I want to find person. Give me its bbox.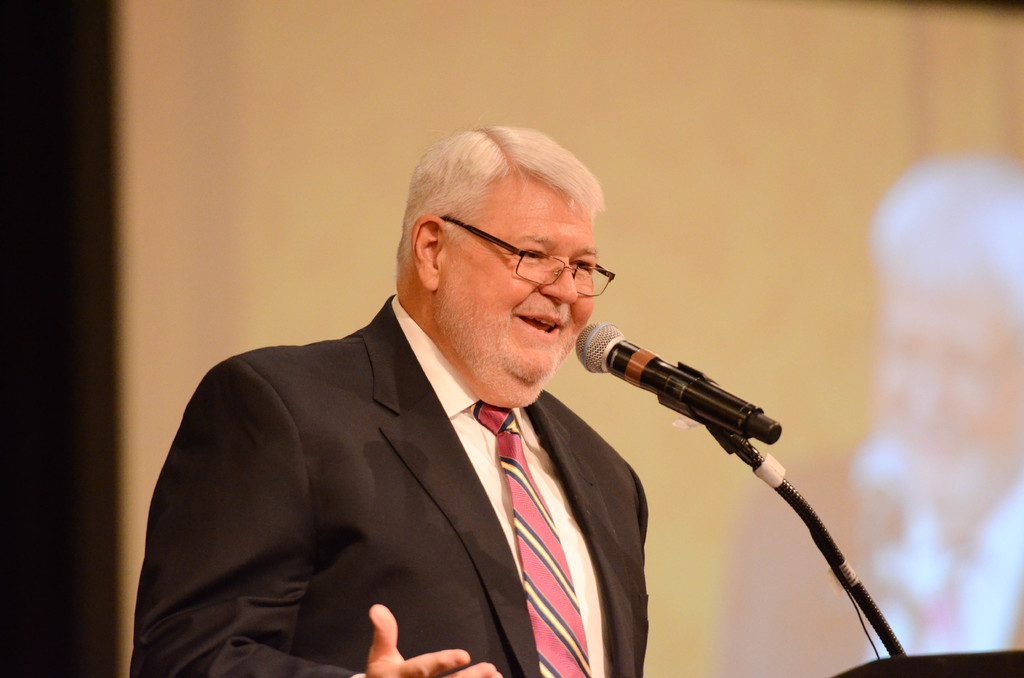
locate(706, 158, 1023, 677).
